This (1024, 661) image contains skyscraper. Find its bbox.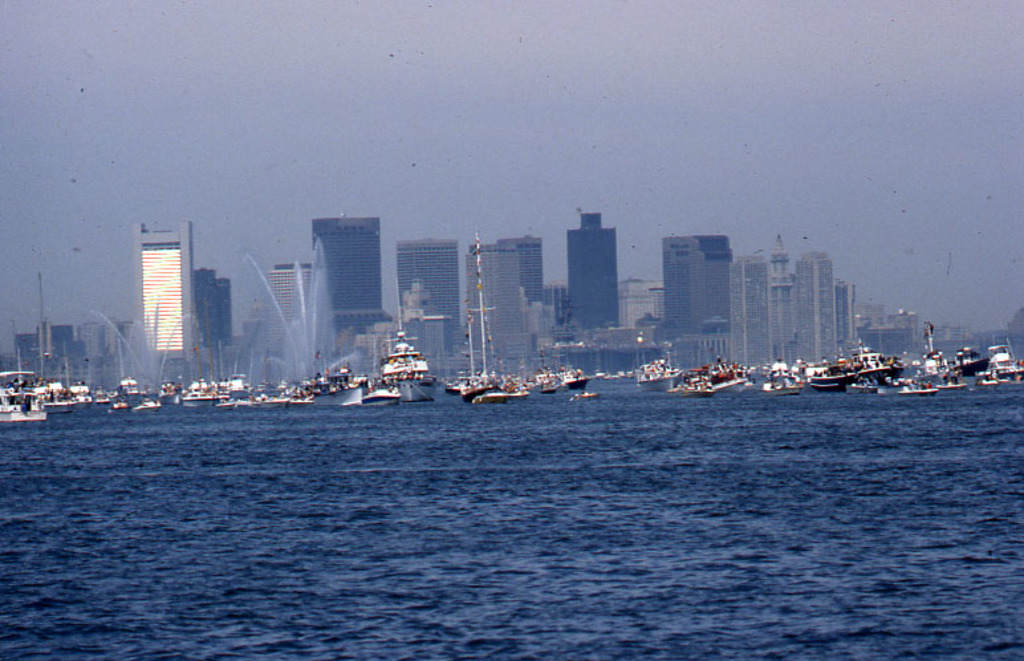
BBox(568, 214, 619, 321).
